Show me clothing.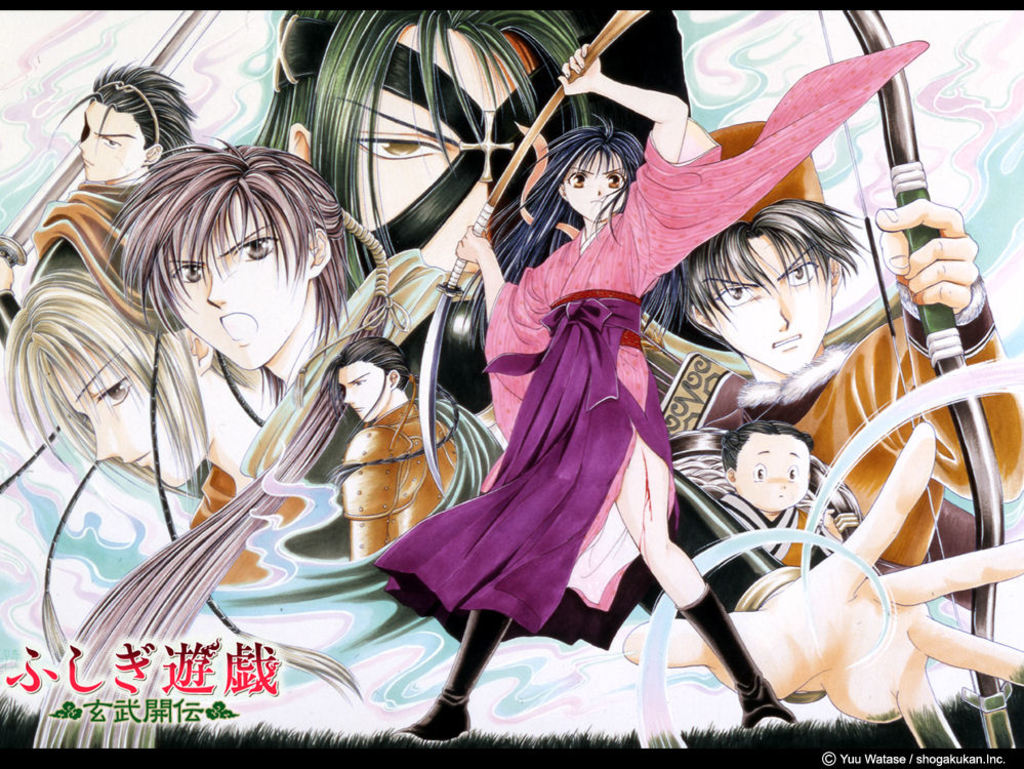
clothing is here: left=33, top=189, right=154, bottom=315.
